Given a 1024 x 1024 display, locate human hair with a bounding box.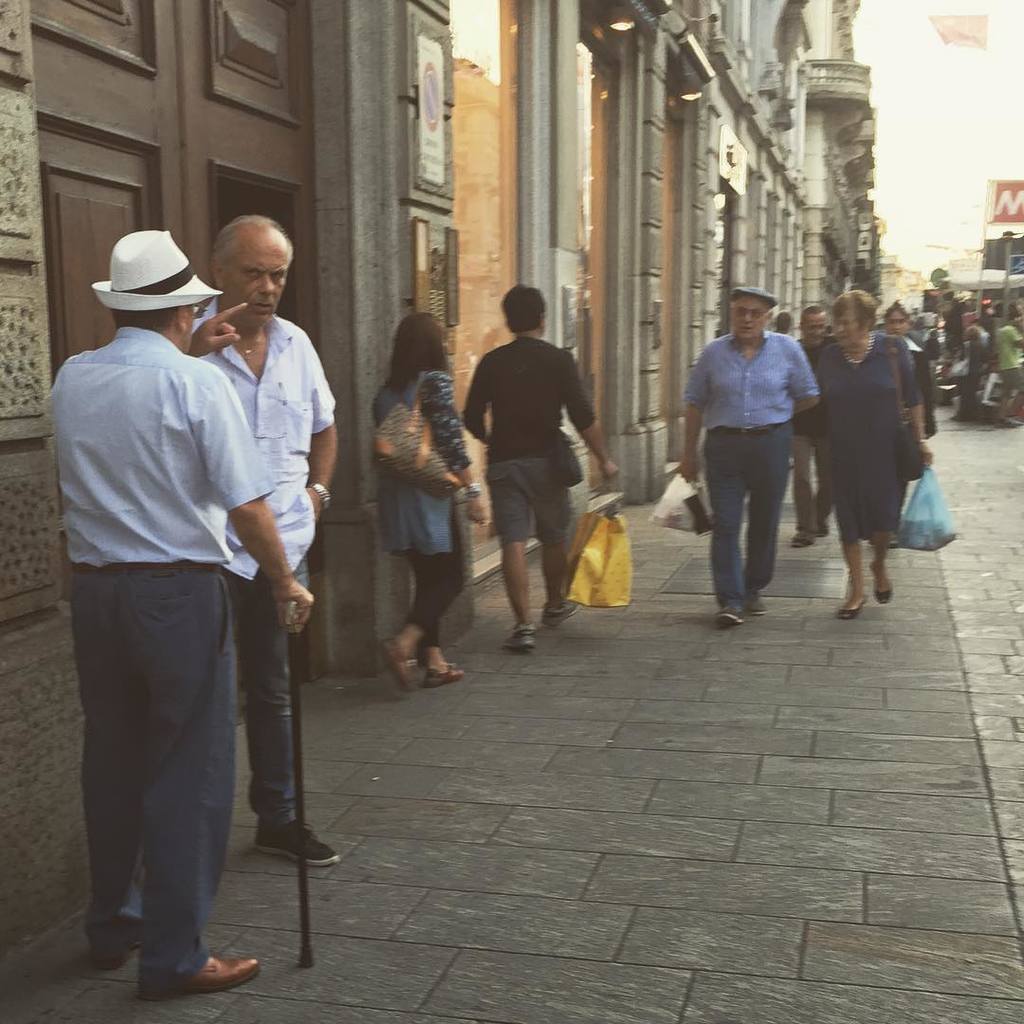
Located: left=883, top=302, right=905, bottom=324.
